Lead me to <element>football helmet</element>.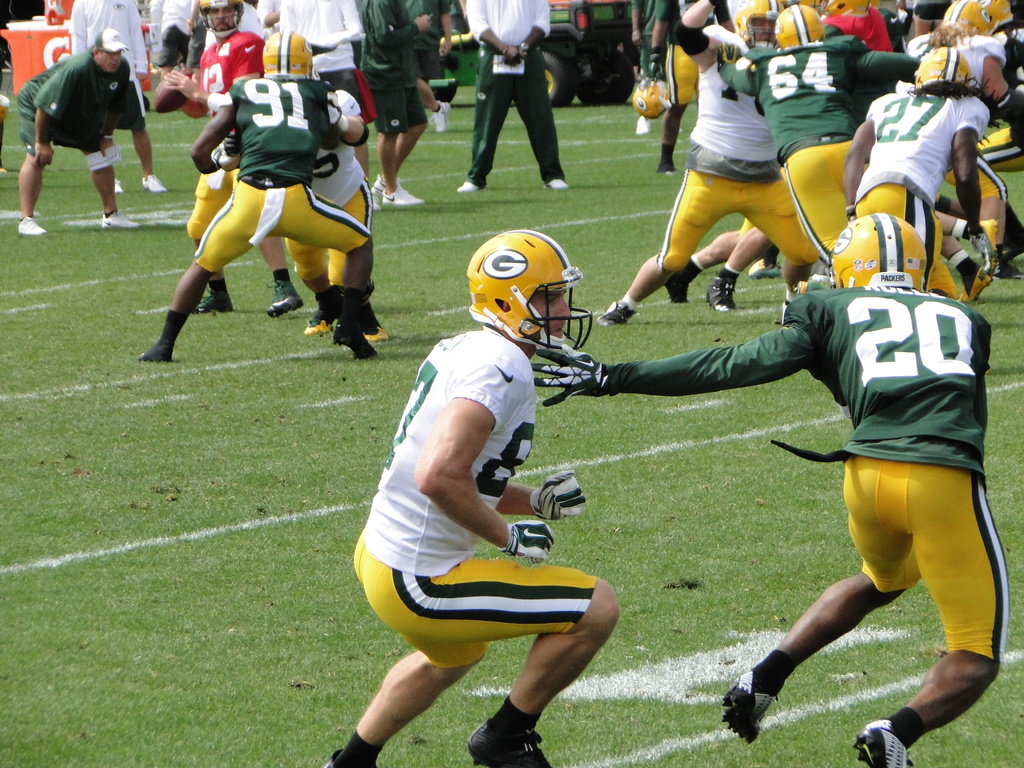
Lead to l=464, t=232, r=586, b=358.
